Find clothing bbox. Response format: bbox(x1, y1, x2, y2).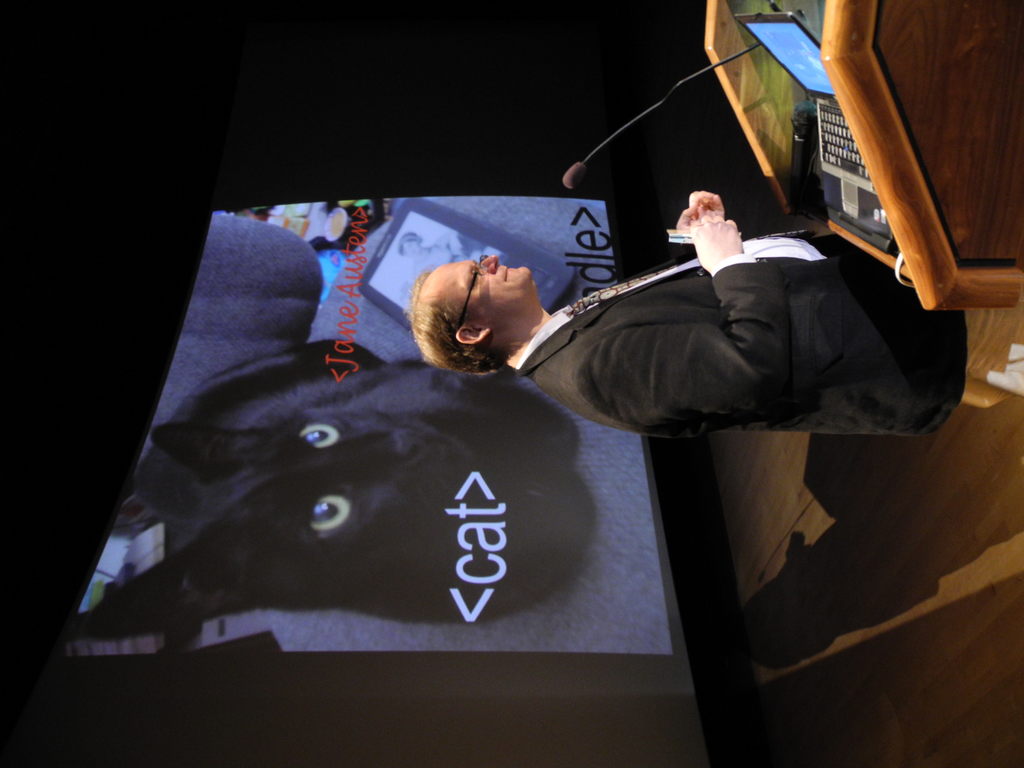
bbox(513, 184, 940, 453).
